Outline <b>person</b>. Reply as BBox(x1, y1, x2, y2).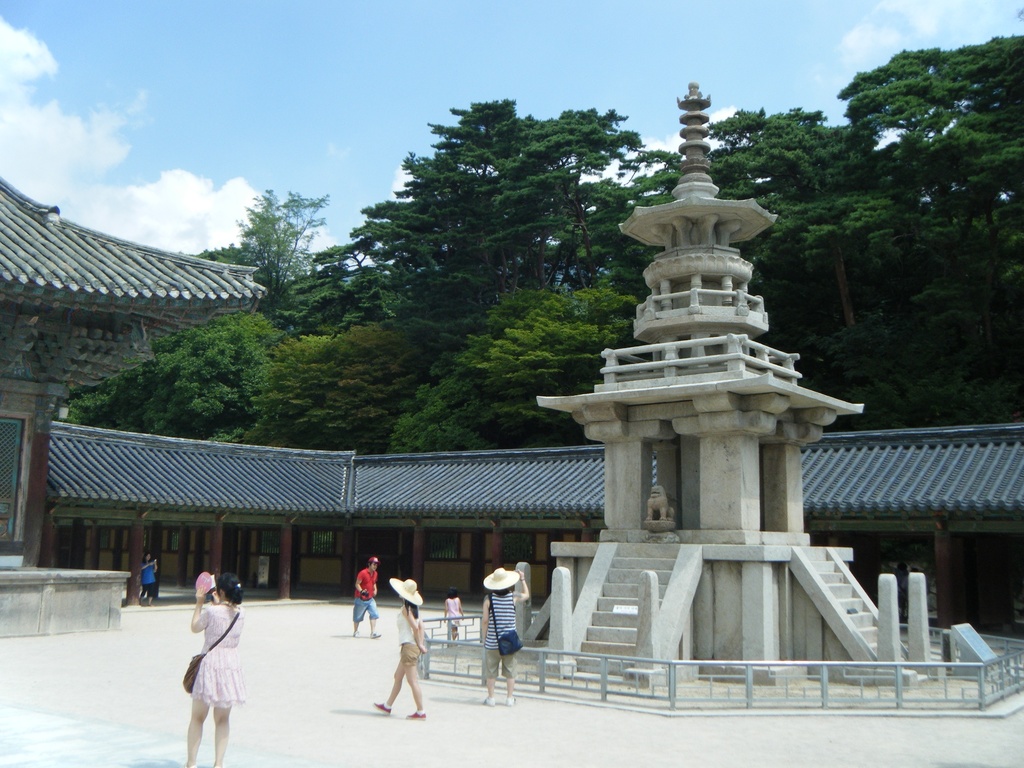
BBox(353, 555, 385, 639).
